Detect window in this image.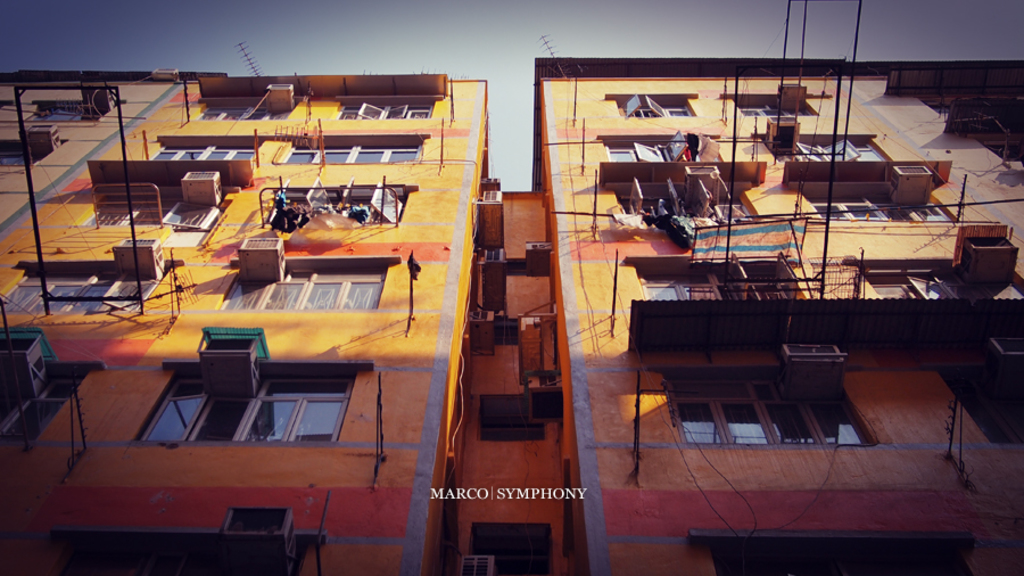
Detection: {"left": 0, "top": 367, "right": 94, "bottom": 453}.
